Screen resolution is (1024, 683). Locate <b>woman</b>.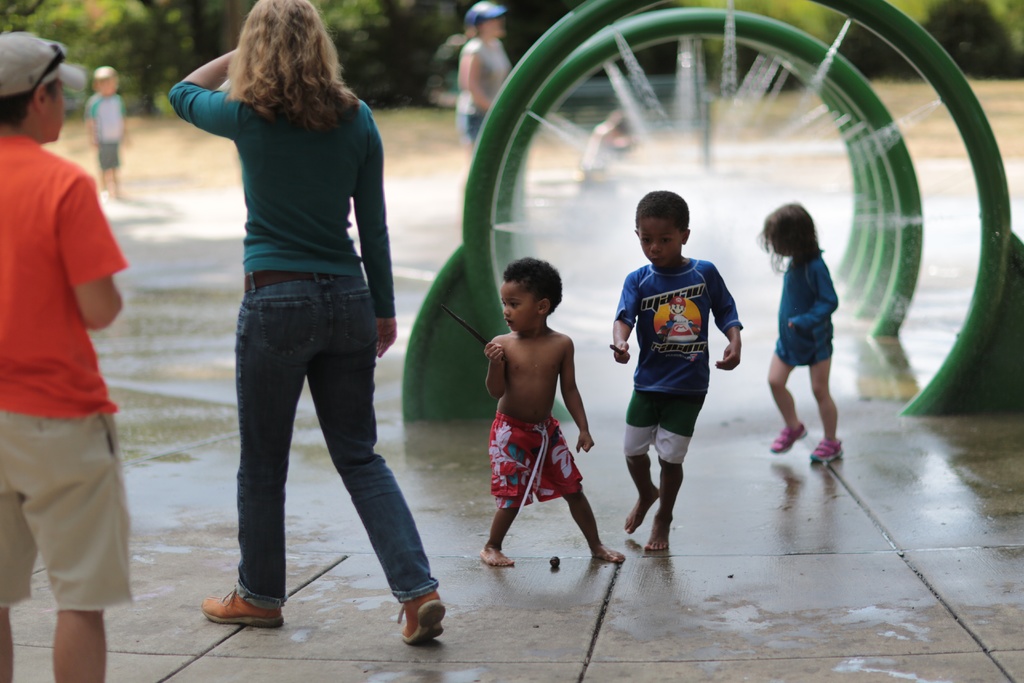
x1=454 y1=0 x2=515 y2=160.
